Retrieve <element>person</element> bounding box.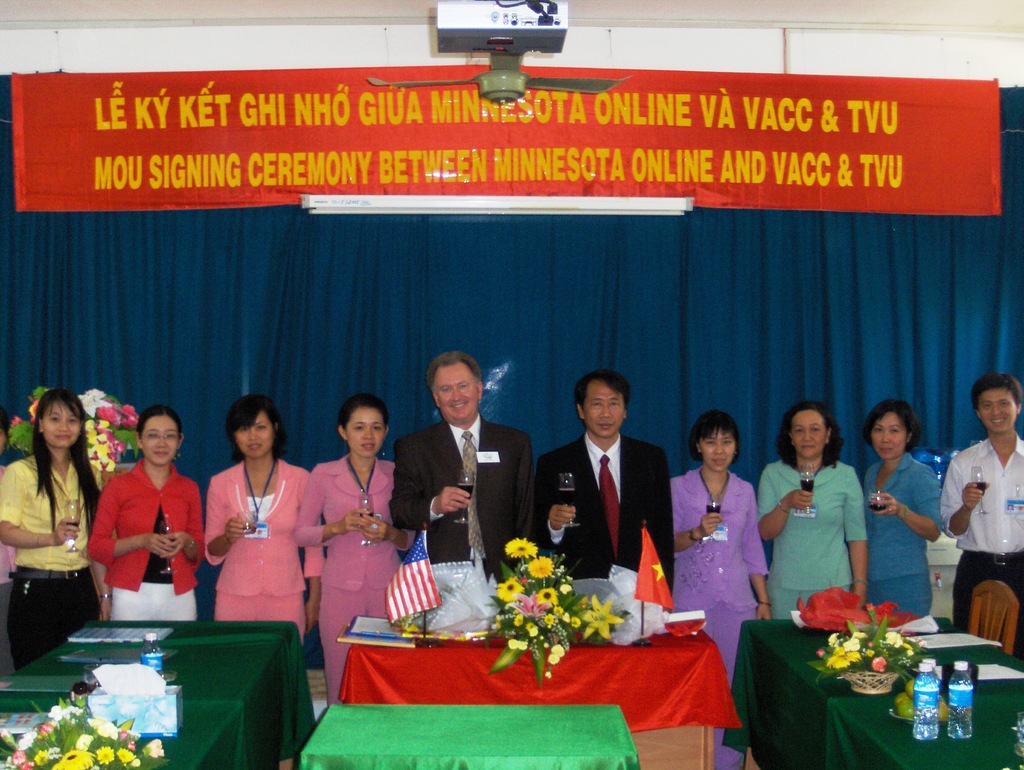
Bounding box: left=0, top=385, right=106, bottom=657.
